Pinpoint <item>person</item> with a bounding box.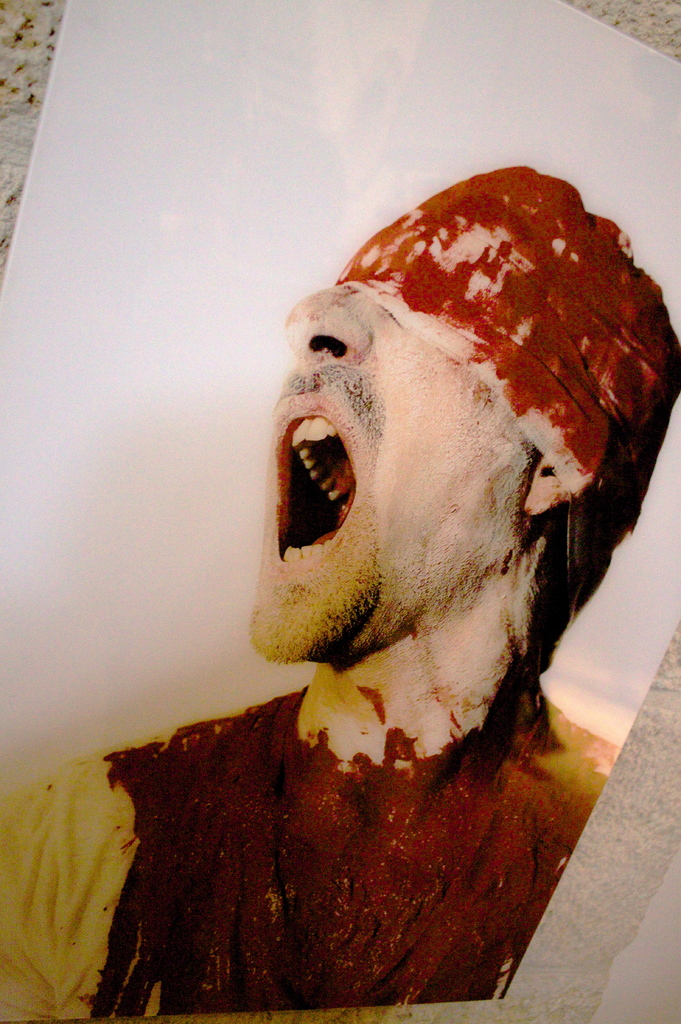
(51, 177, 652, 973).
